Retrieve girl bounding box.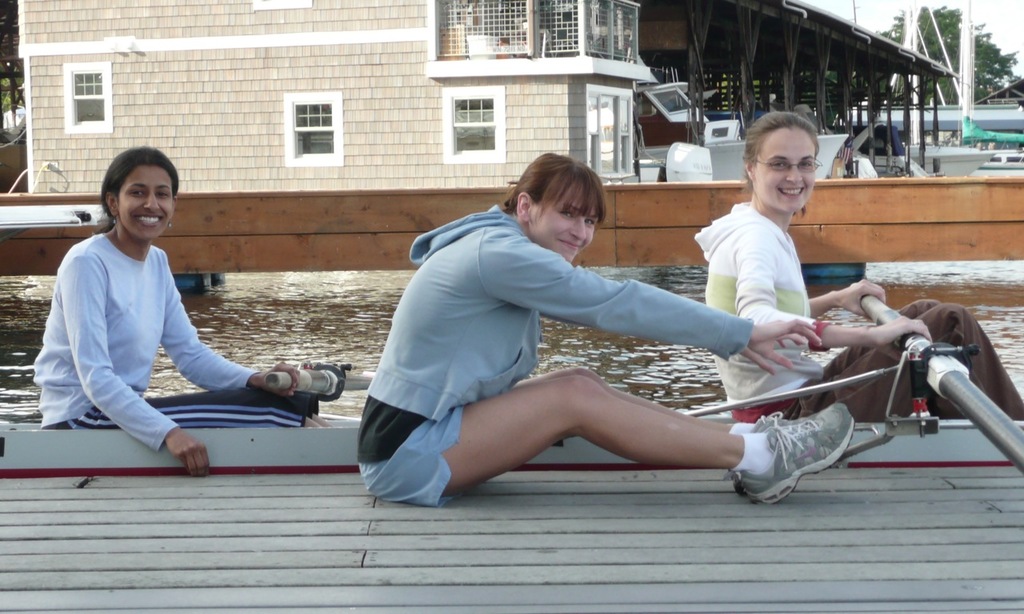
Bounding box: Rect(696, 107, 1023, 423).
